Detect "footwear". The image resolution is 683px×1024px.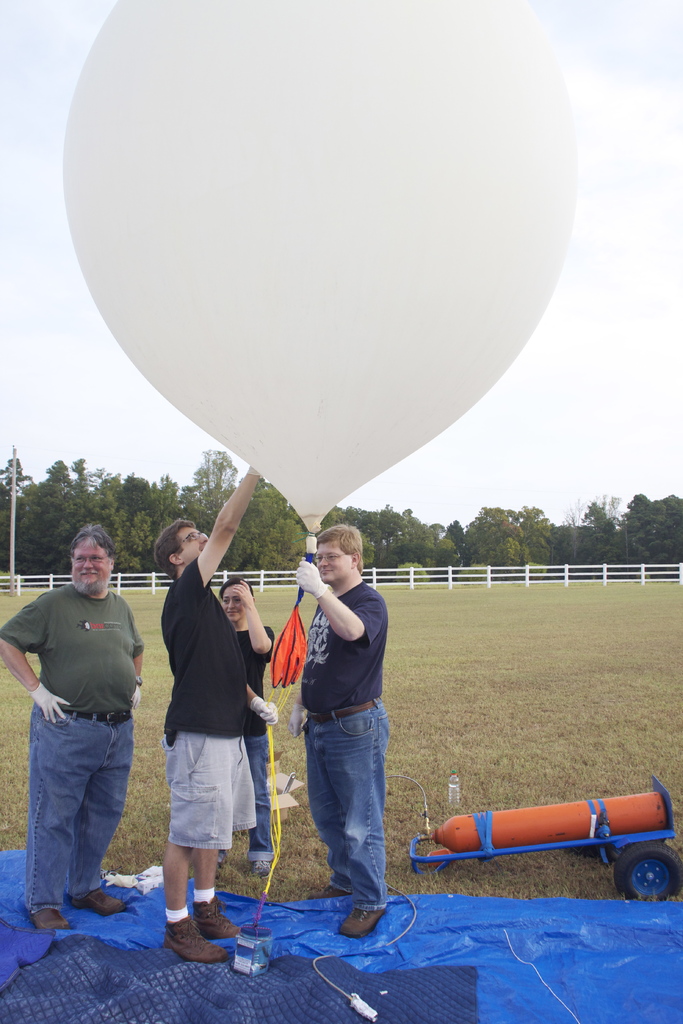
x1=69 y1=883 x2=125 y2=918.
